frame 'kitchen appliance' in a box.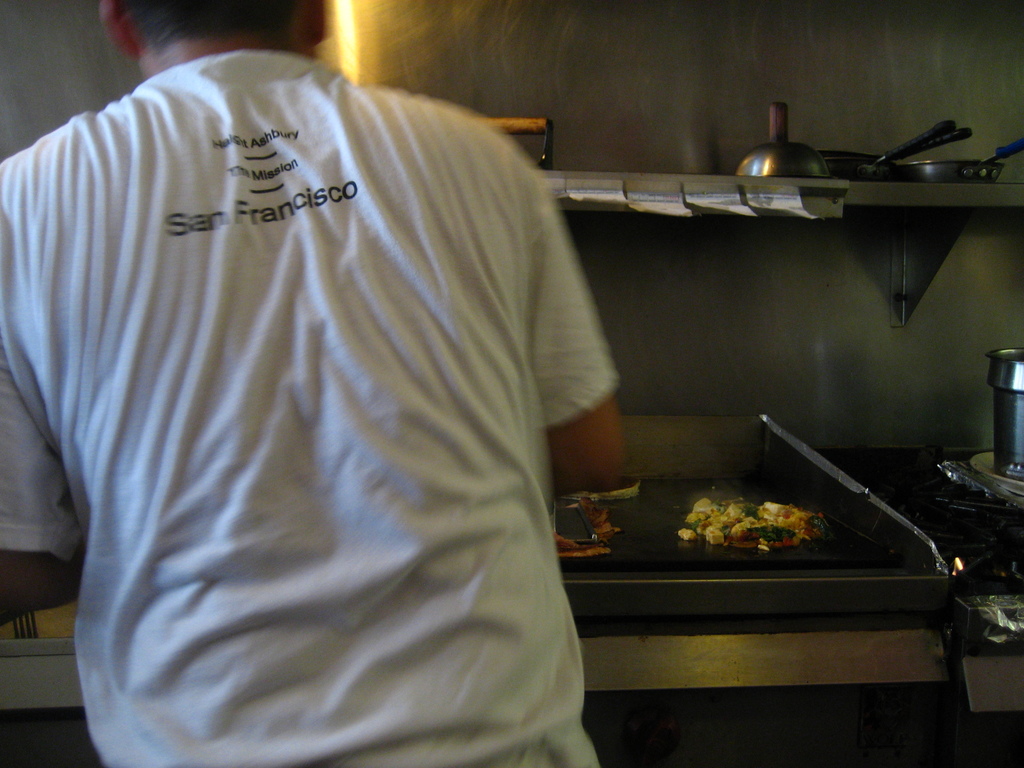
982,349,1023,478.
